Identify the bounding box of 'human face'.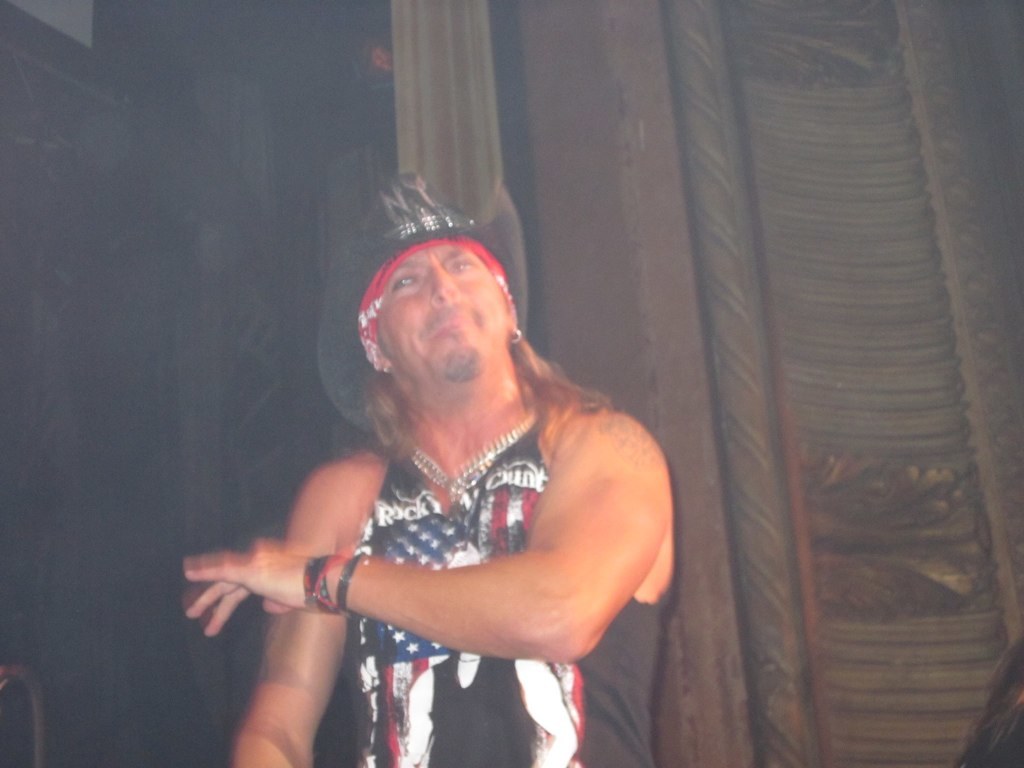
bbox=(378, 237, 515, 389).
